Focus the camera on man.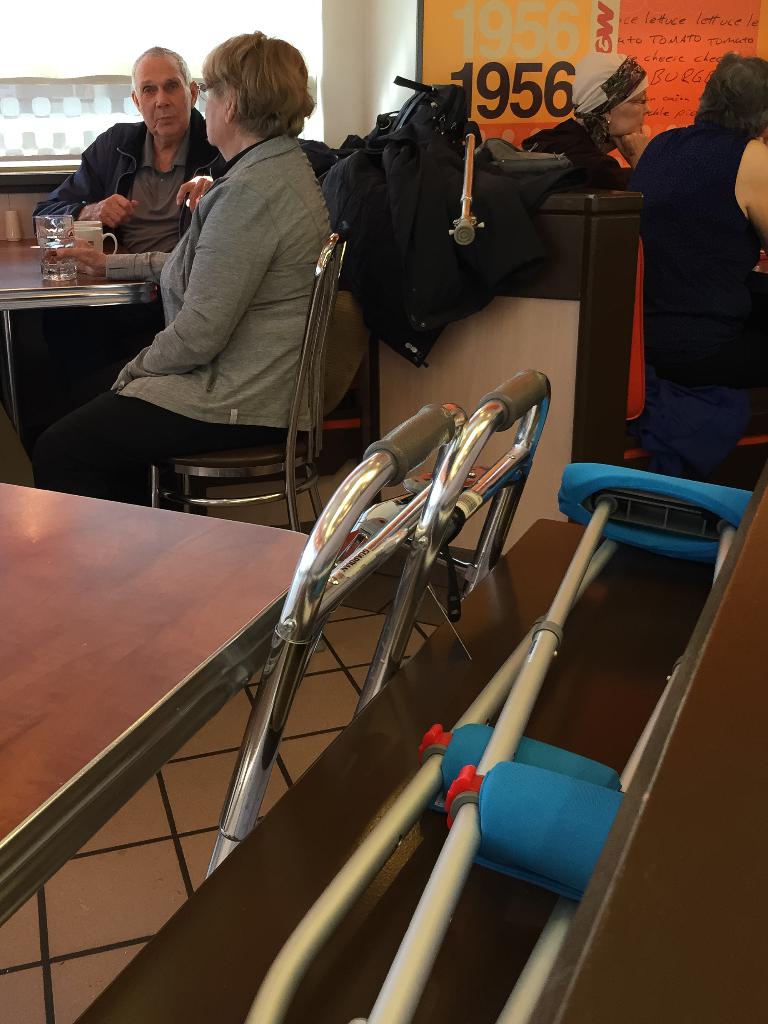
Focus region: (left=29, top=43, right=339, bottom=252).
